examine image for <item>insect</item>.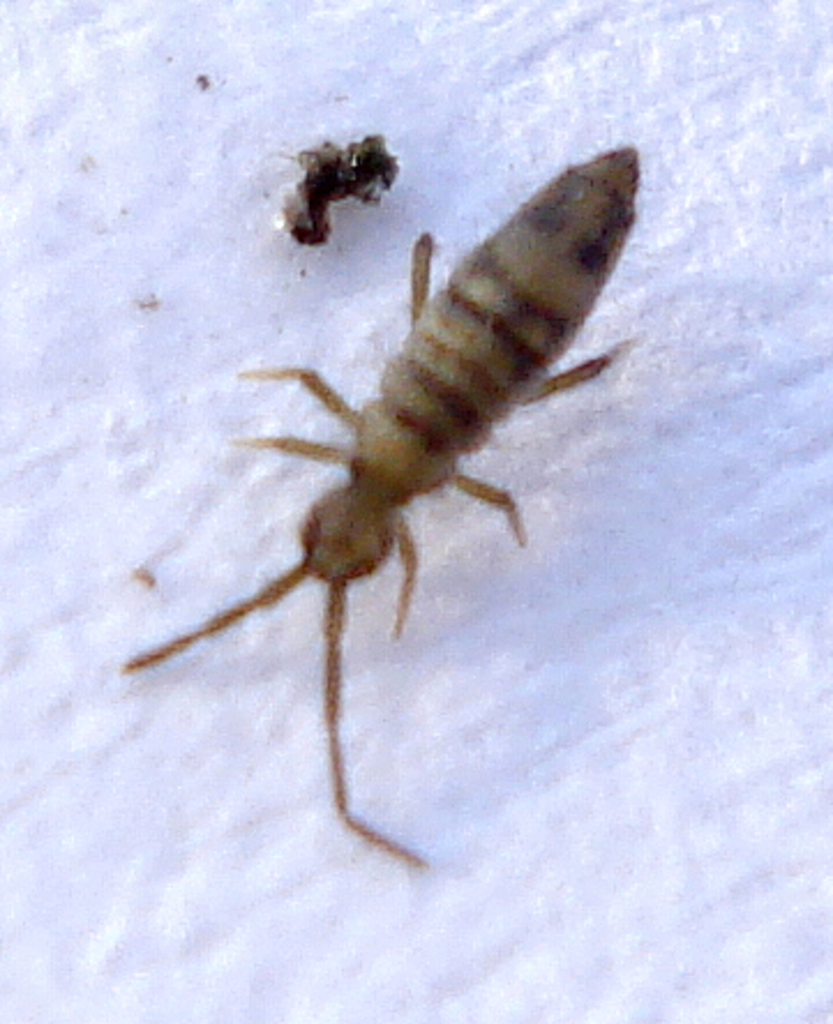
Examination result: bbox=(111, 143, 641, 863).
